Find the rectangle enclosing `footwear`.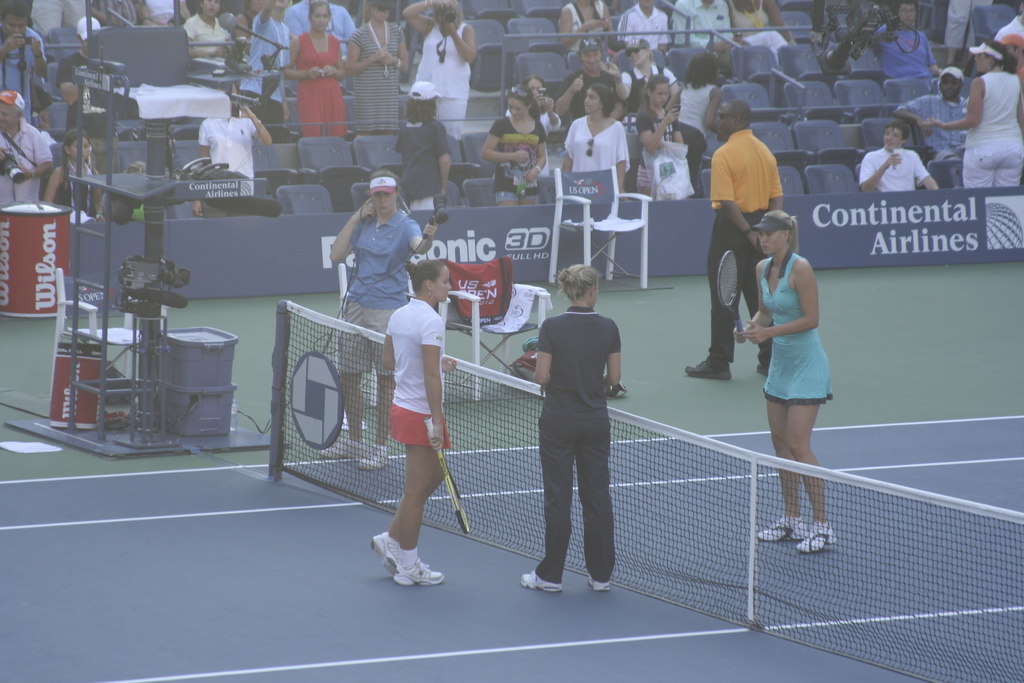
box(755, 358, 770, 381).
